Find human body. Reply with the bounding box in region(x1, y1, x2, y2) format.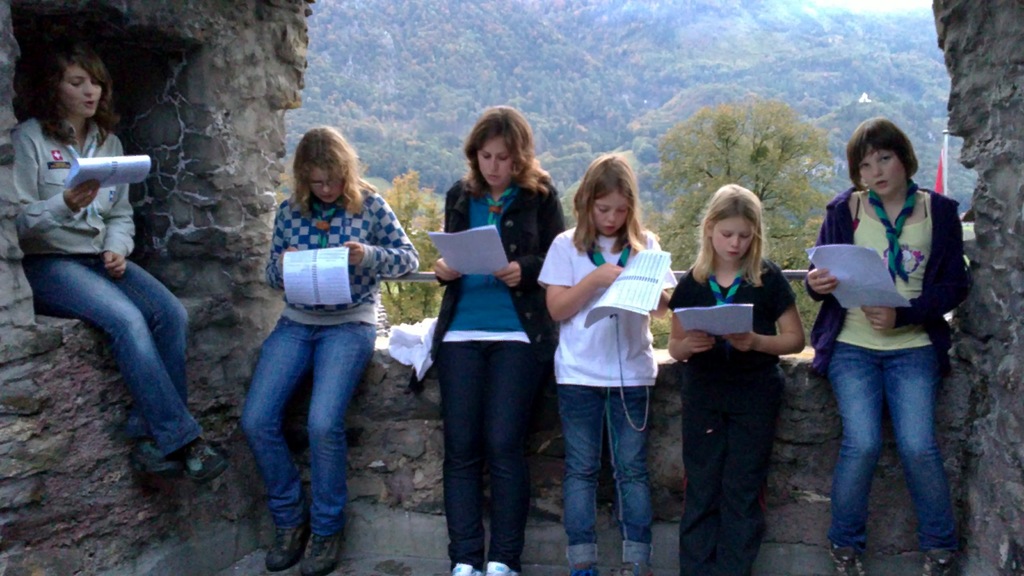
region(669, 179, 807, 575).
